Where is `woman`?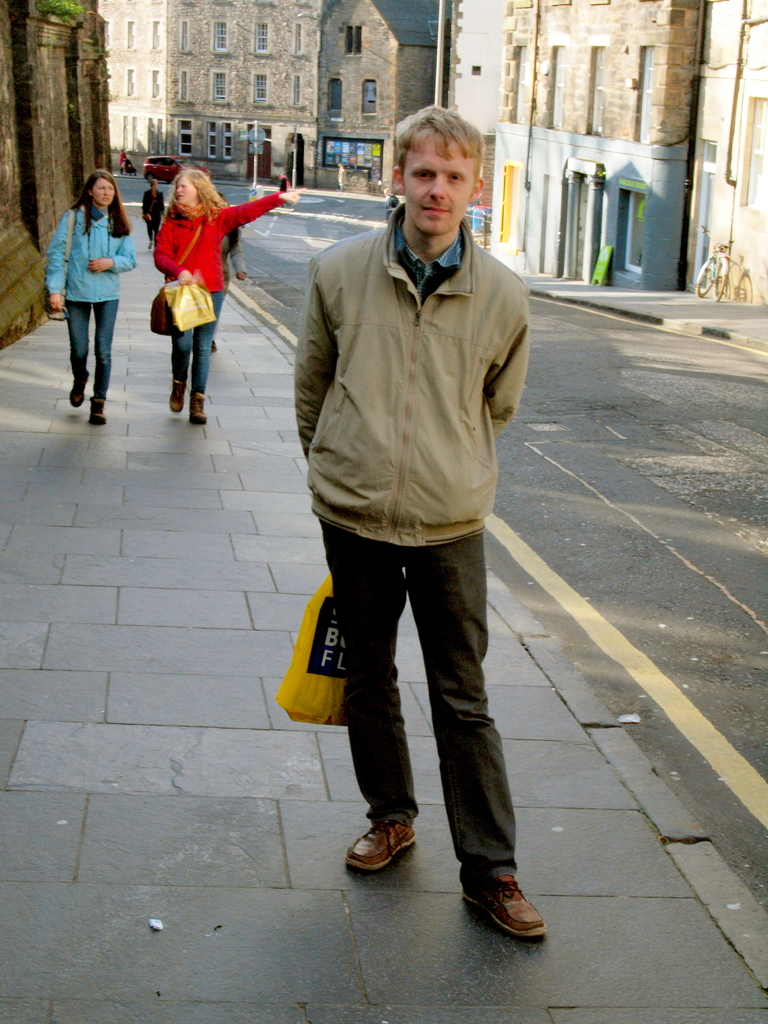
select_region(38, 159, 129, 410).
